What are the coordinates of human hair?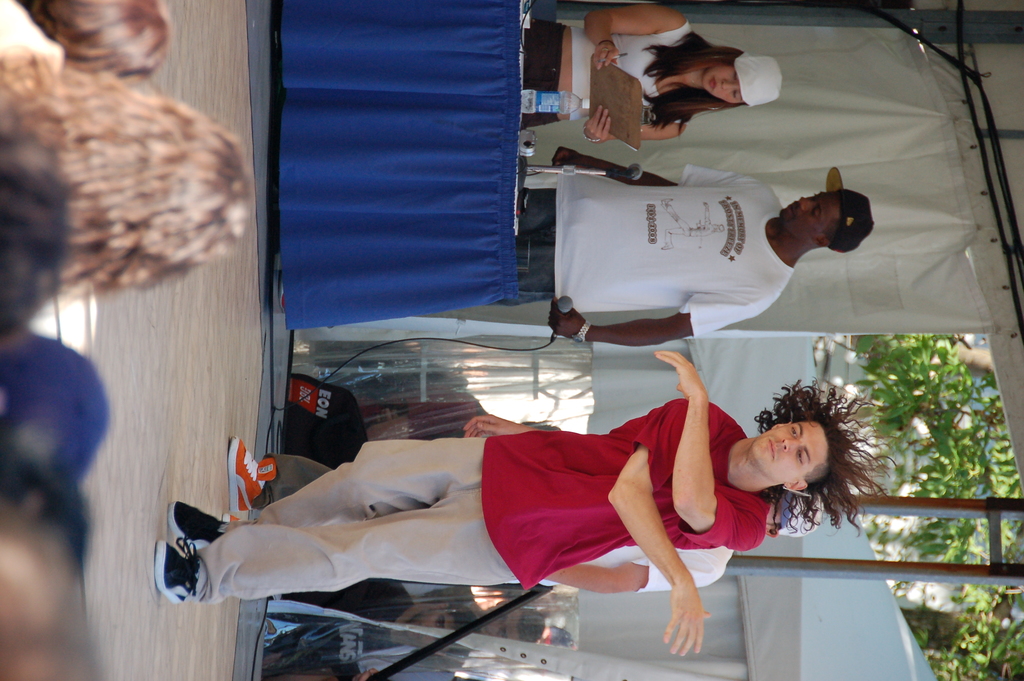
517:614:548:653.
